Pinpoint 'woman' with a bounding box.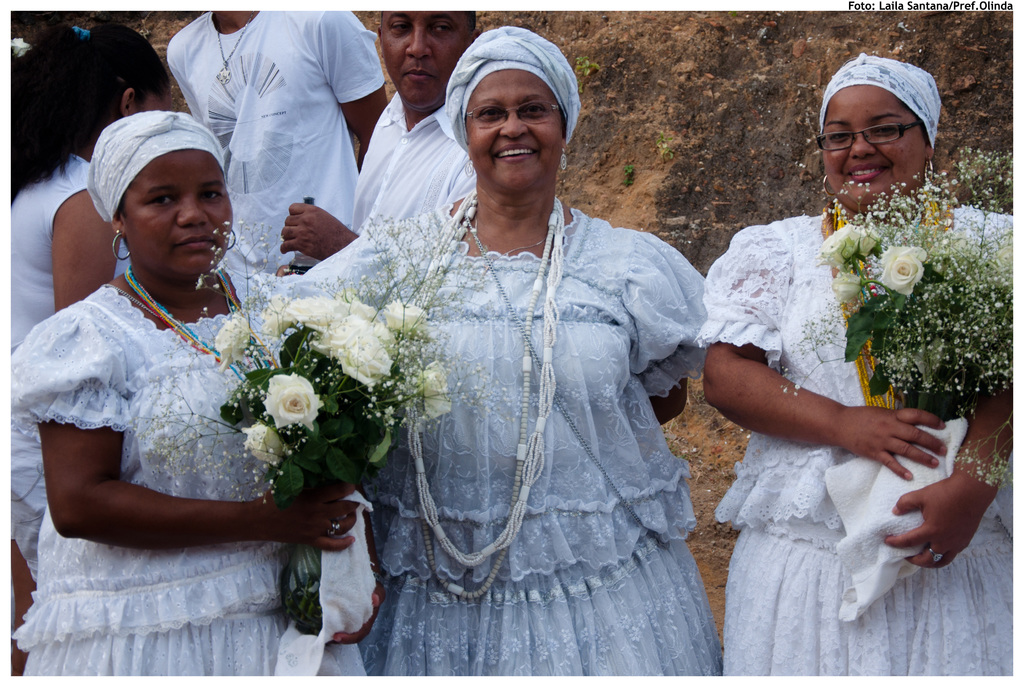
<bbox>299, 25, 707, 677</bbox>.
